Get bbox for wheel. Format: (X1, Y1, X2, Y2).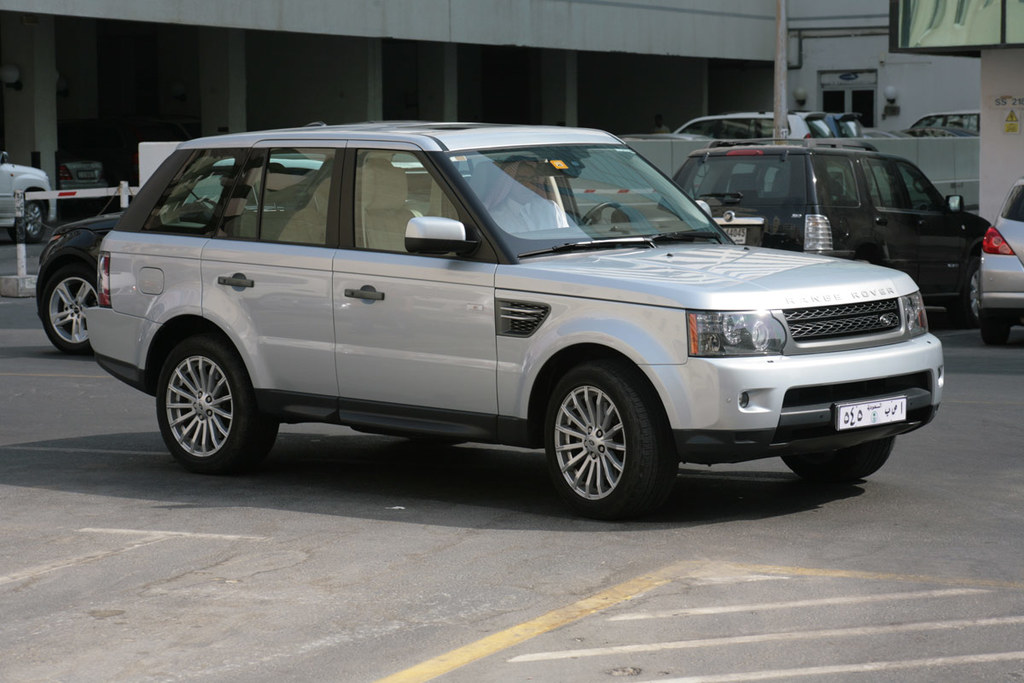
(40, 265, 102, 353).
